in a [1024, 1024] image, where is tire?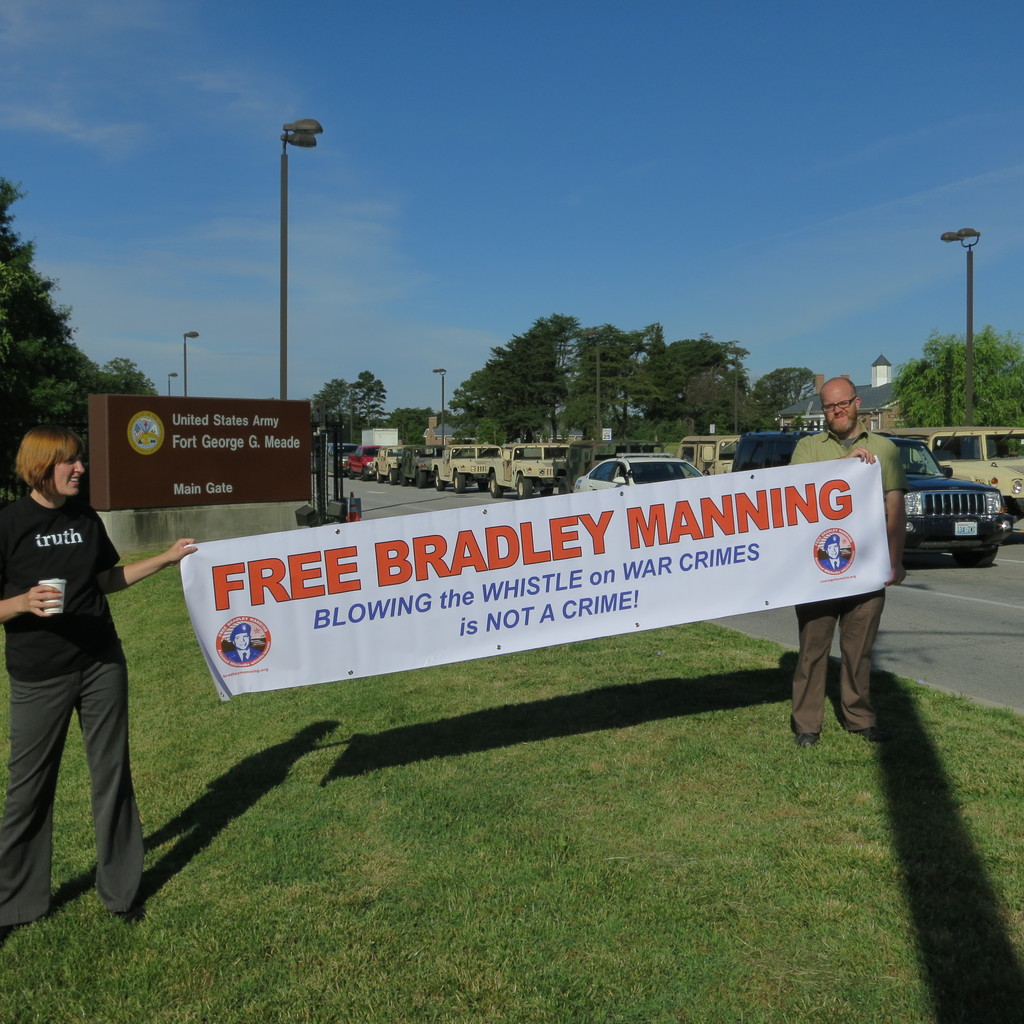
region(385, 467, 396, 483).
